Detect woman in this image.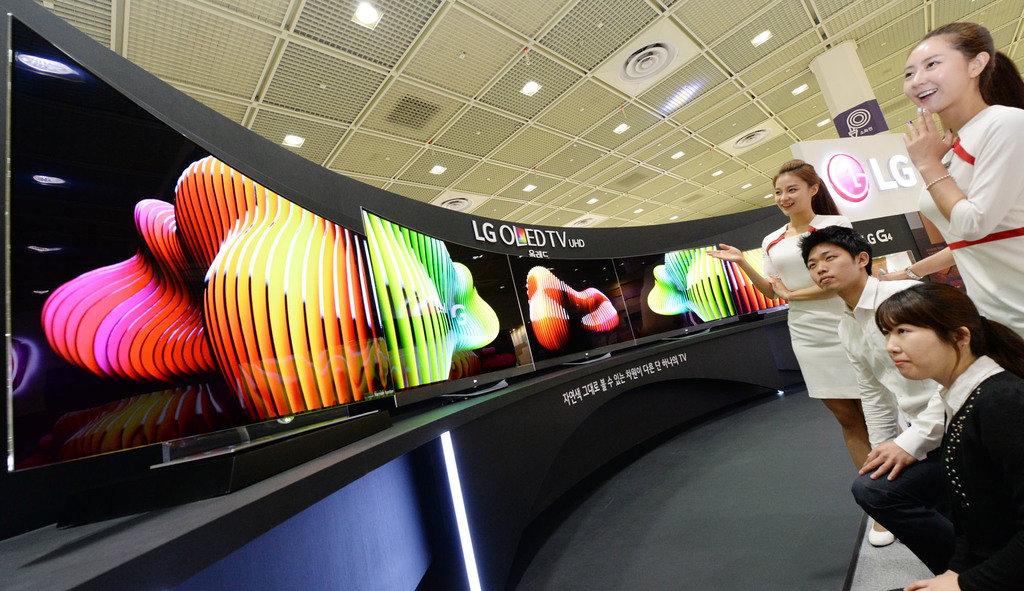
Detection: (705, 156, 895, 544).
